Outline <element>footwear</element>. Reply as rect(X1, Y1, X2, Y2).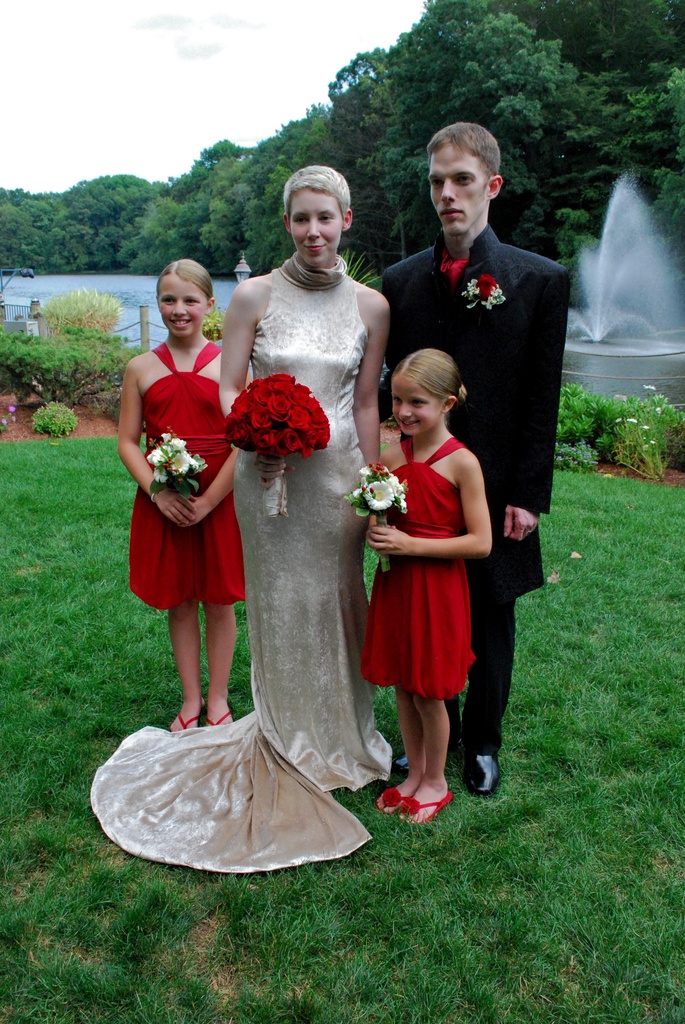
rect(377, 785, 411, 814).
